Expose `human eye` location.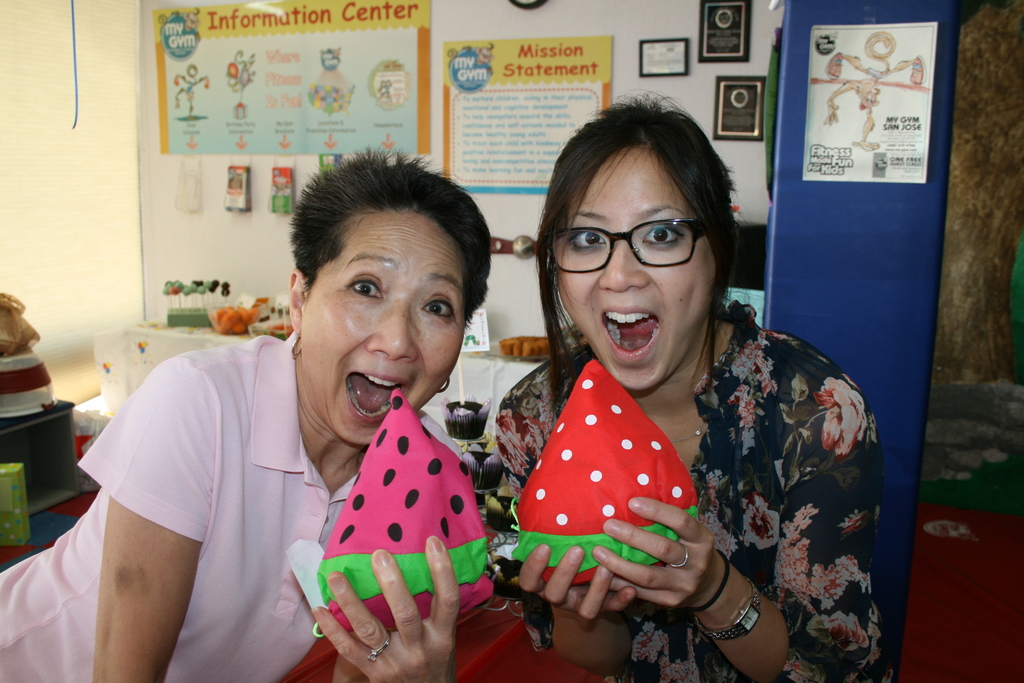
Exposed at [639,218,689,244].
